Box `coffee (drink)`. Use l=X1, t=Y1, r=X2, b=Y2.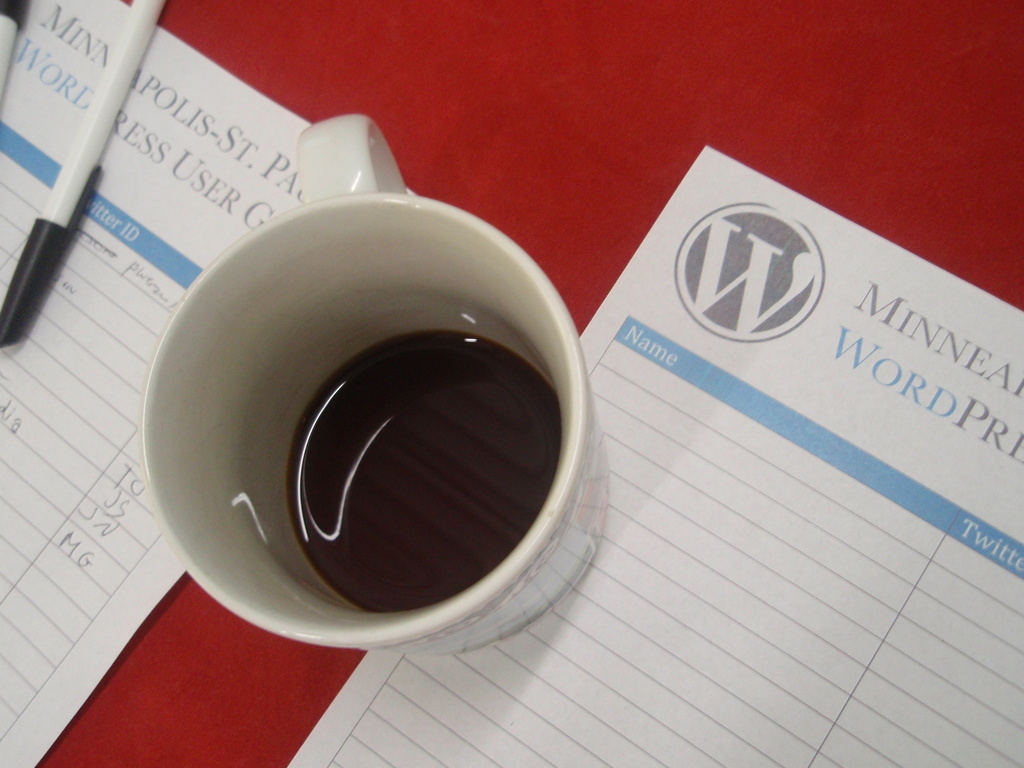
l=285, t=330, r=557, b=611.
